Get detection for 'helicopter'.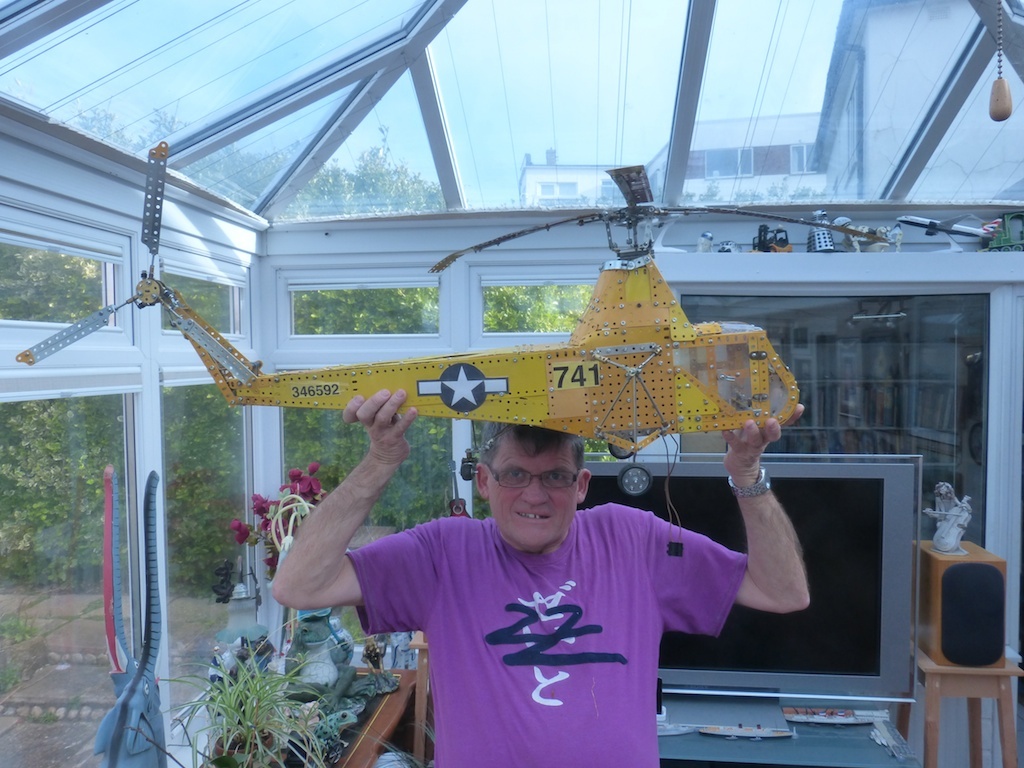
Detection: [14, 141, 889, 501].
